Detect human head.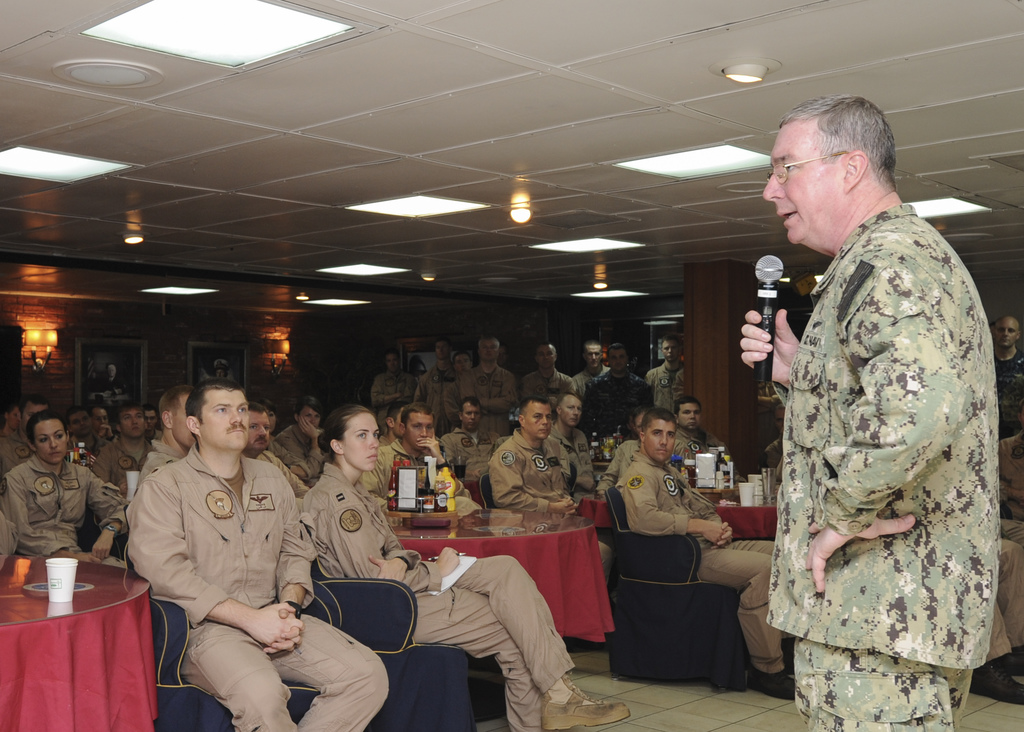
Detected at select_region(518, 395, 552, 442).
